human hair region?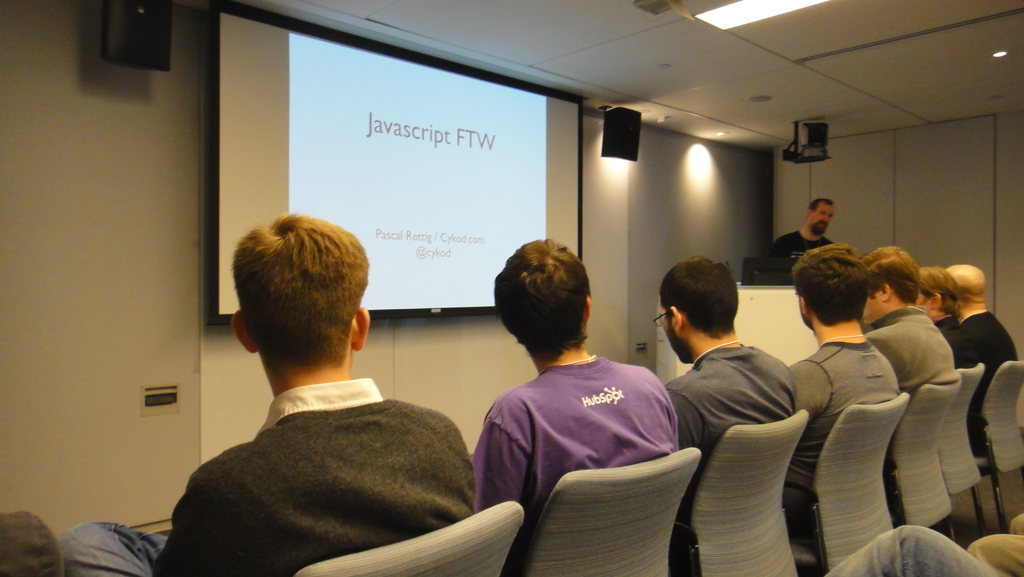
[808,198,835,215]
